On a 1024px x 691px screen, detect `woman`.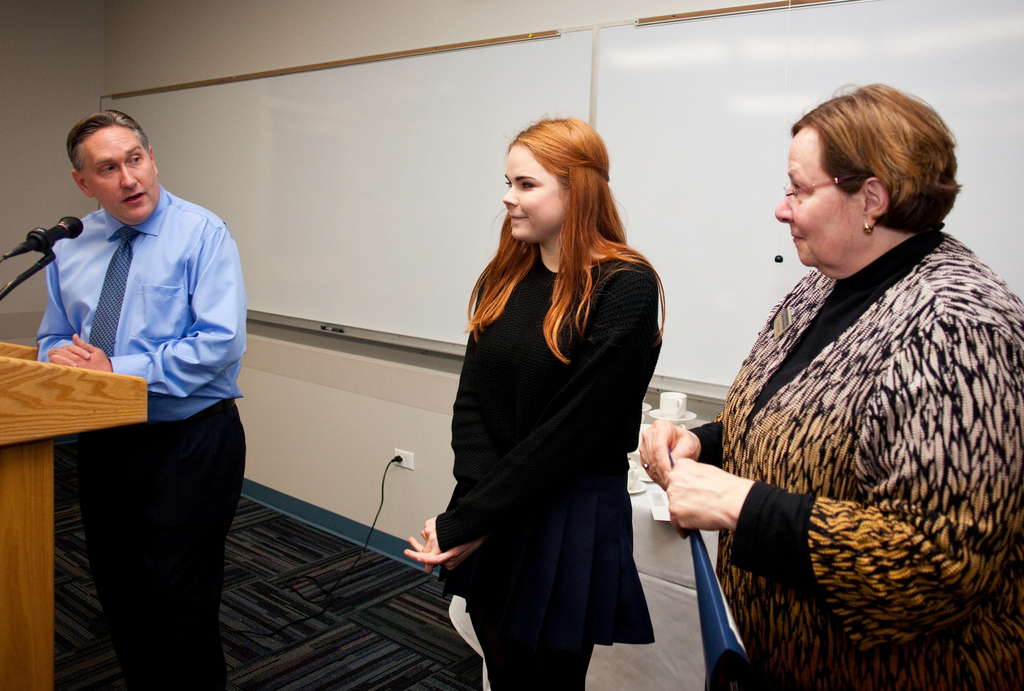
[640, 84, 1023, 690].
